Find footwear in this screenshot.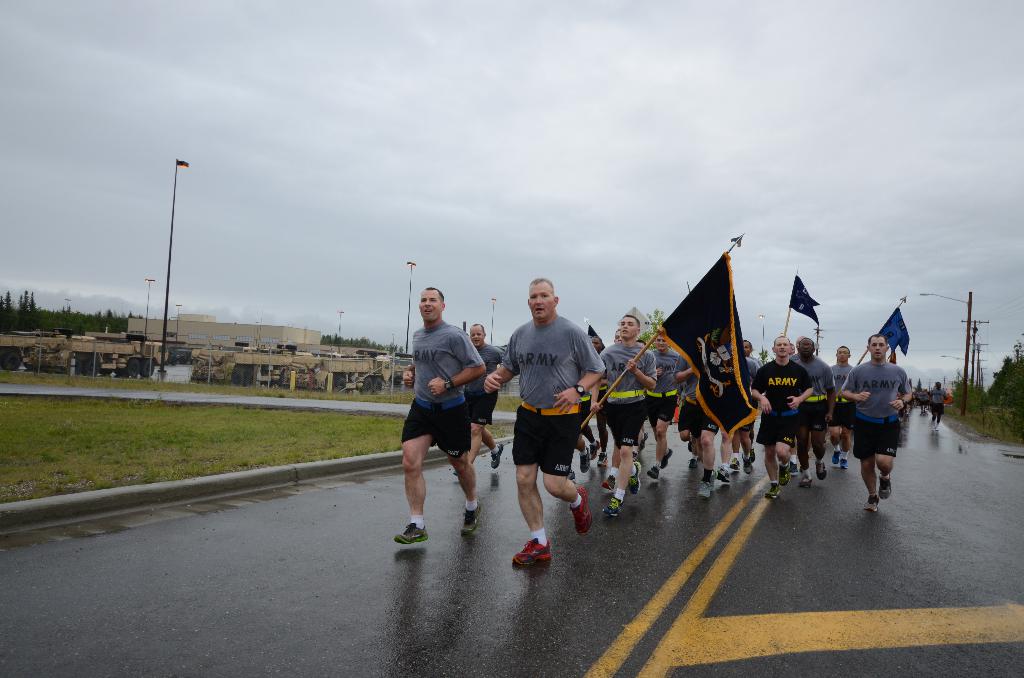
The bounding box for footwear is {"x1": 632, "y1": 449, "x2": 637, "y2": 460}.
